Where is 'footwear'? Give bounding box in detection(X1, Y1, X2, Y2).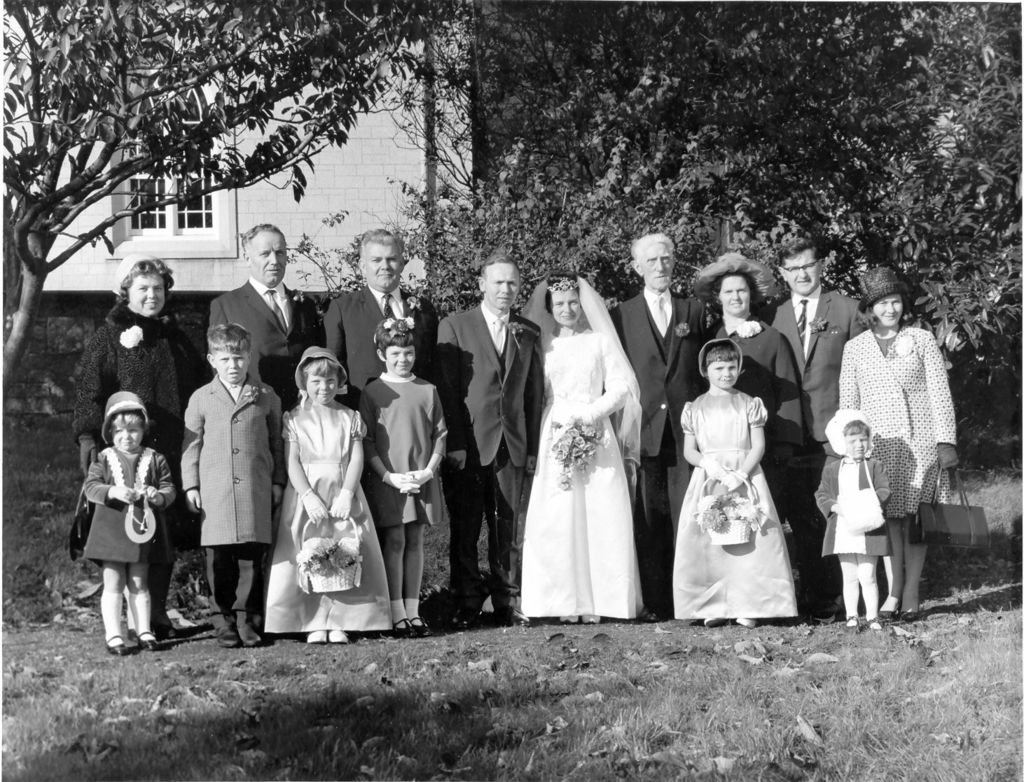
detection(847, 614, 859, 634).
